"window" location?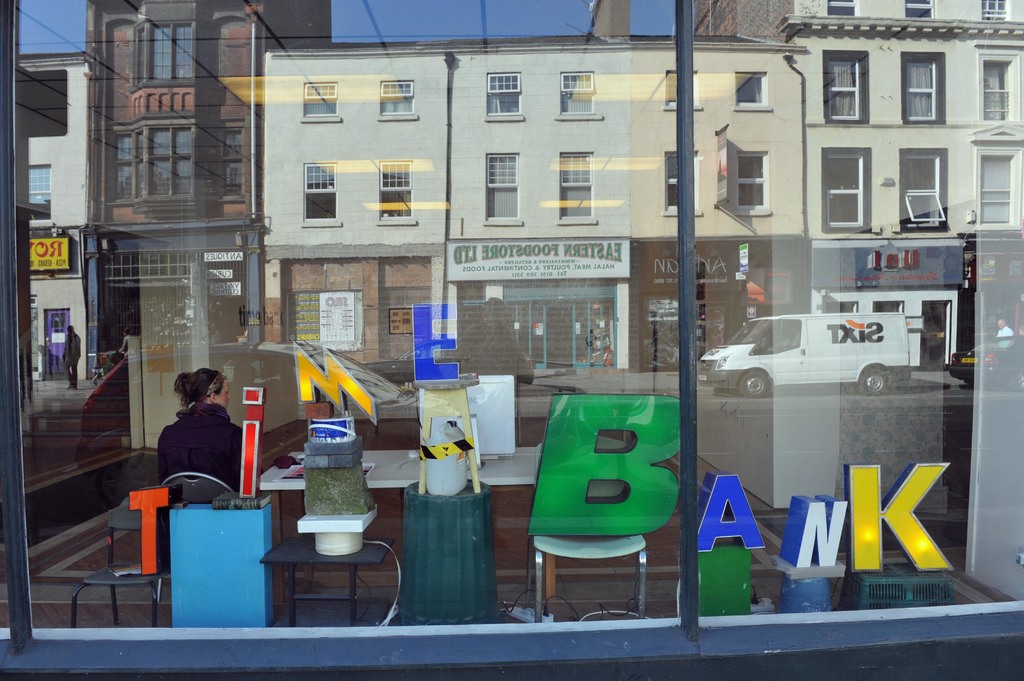
{"x1": 125, "y1": 25, "x2": 206, "y2": 85}
